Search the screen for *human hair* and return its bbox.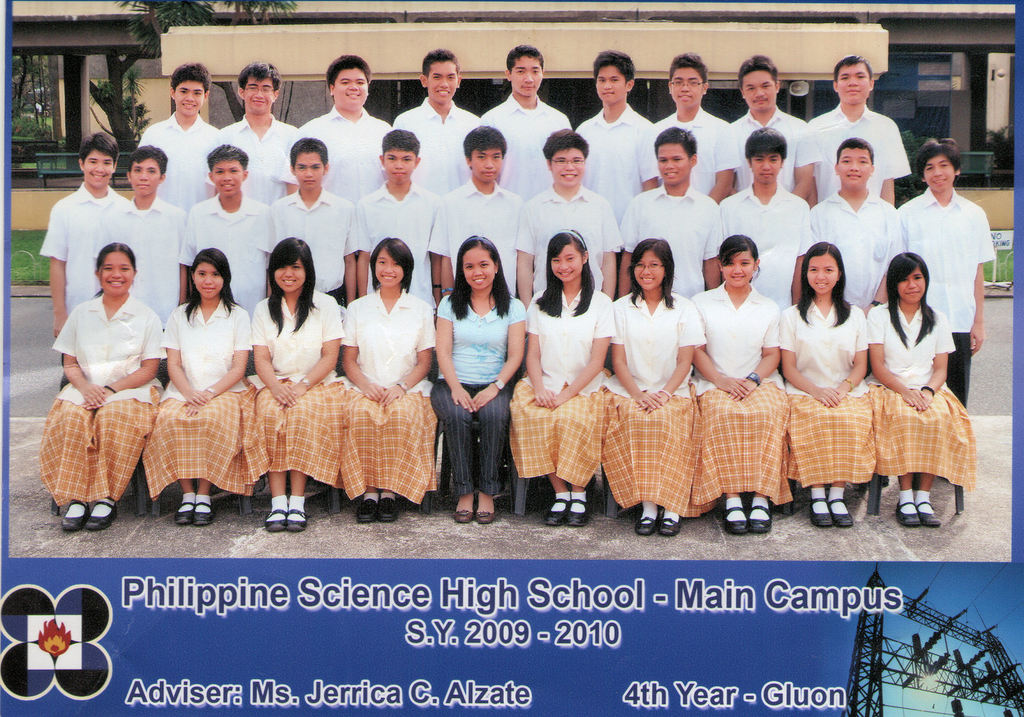
Found: 652:127:701:158.
